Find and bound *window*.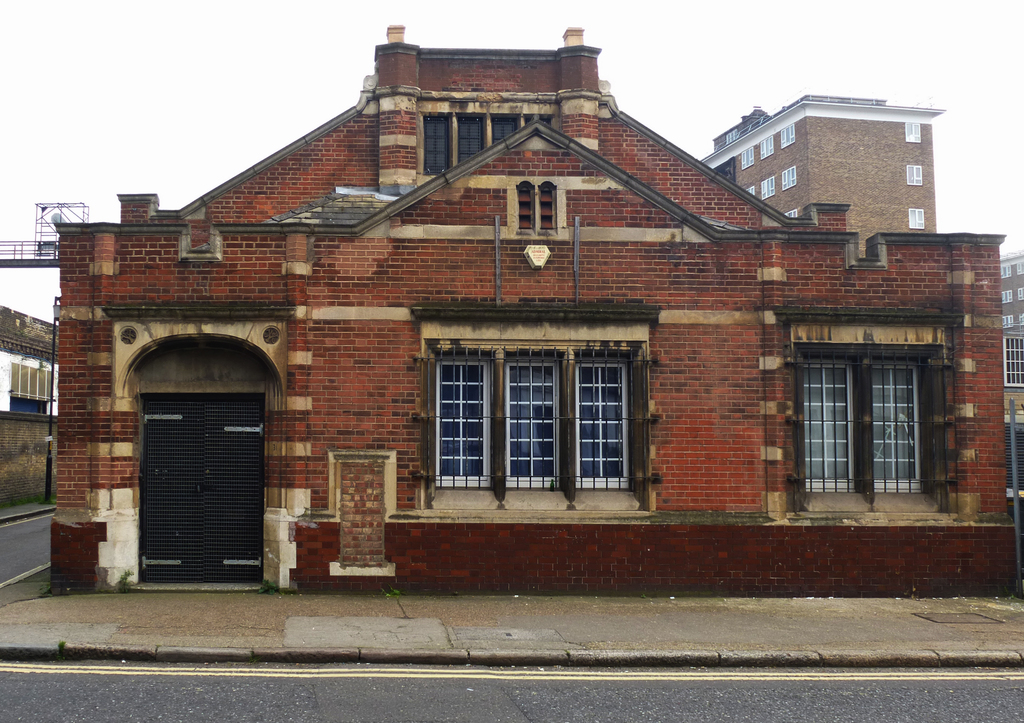
Bound: locate(777, 128, 797, 148).
